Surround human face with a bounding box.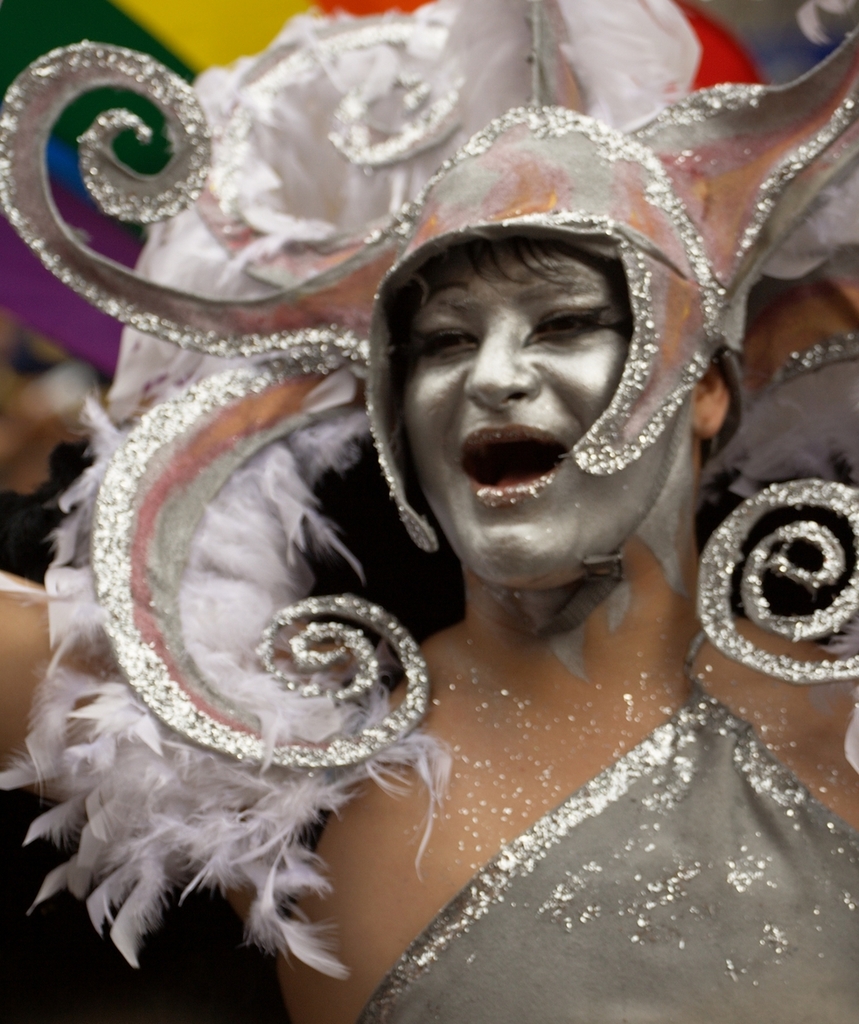
select_region(406, 249, 688, 585).
